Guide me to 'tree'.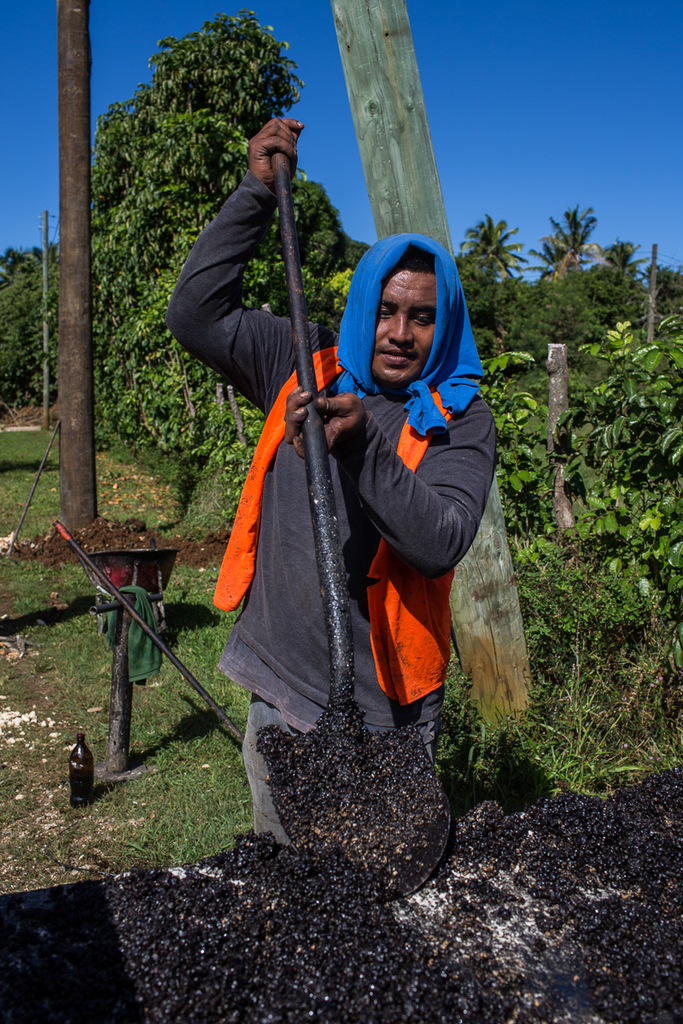
Guidance: locate(459, 213, 535, 298).
